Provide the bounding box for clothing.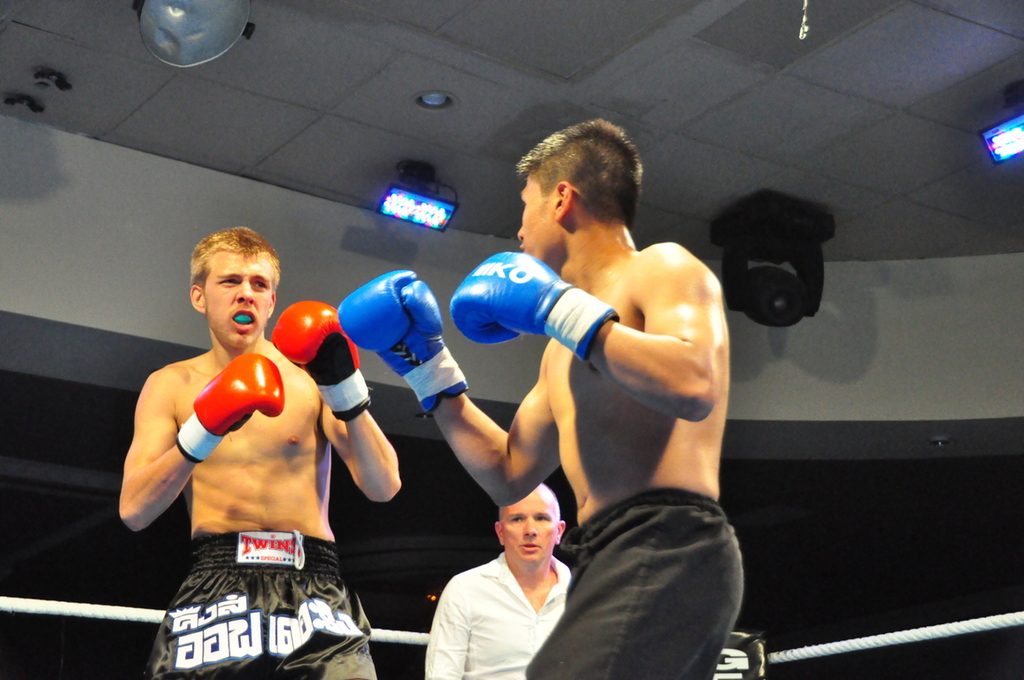
left=520, top=482, right=743, bottom=679.
